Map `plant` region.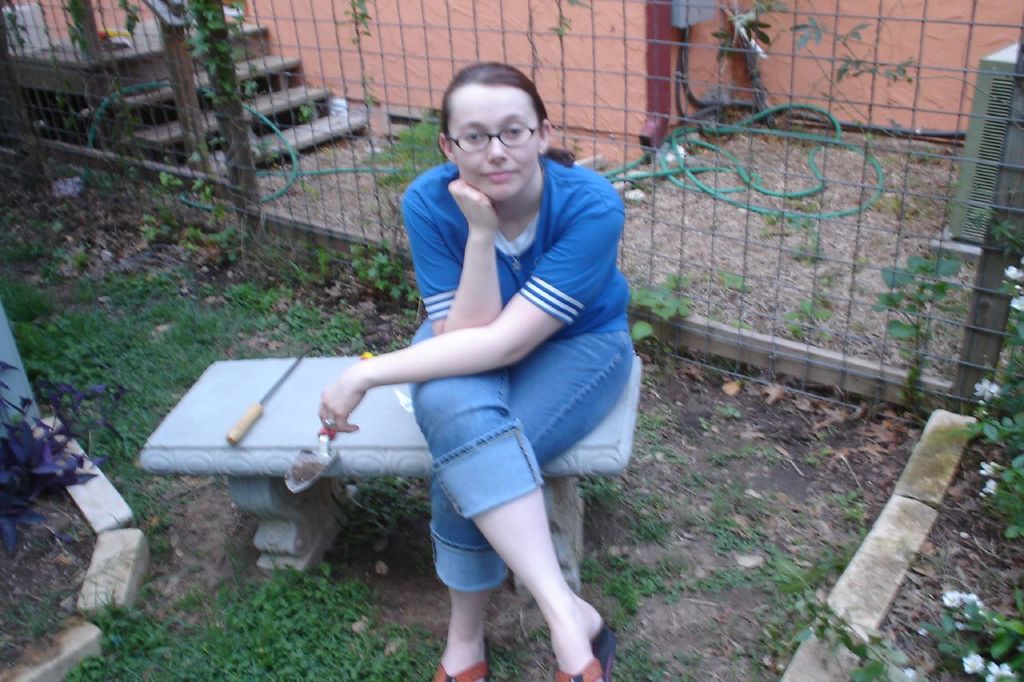
Mapped to box=[375, 118, 446, 186].
